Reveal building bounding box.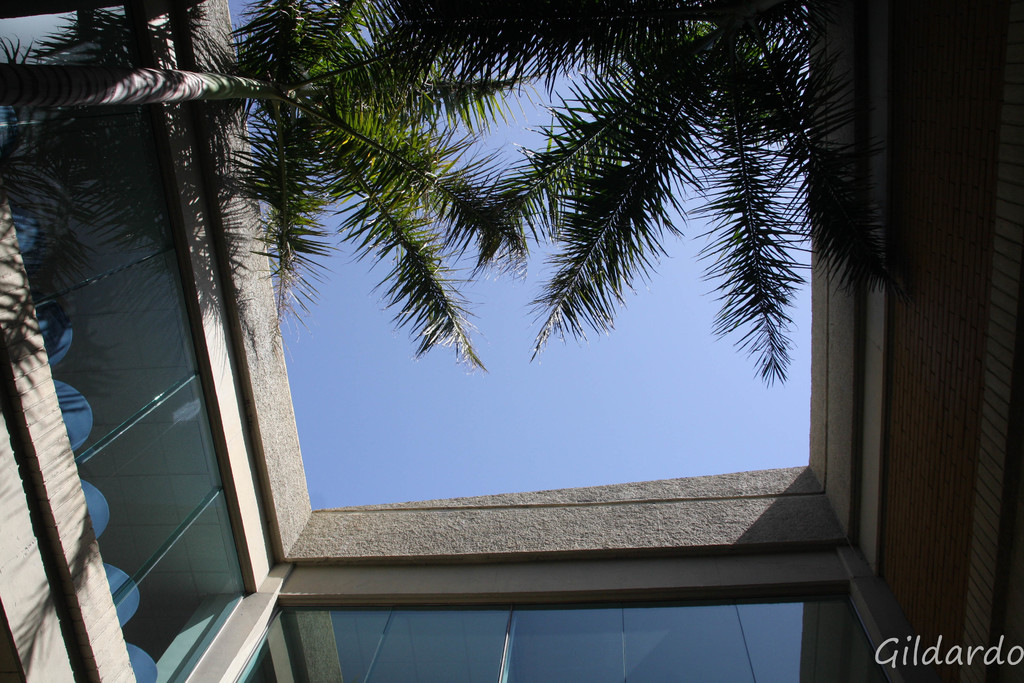
Revealed: {"x1": 0, "y1": 0, "x2": 1023, "y2": 682}.
